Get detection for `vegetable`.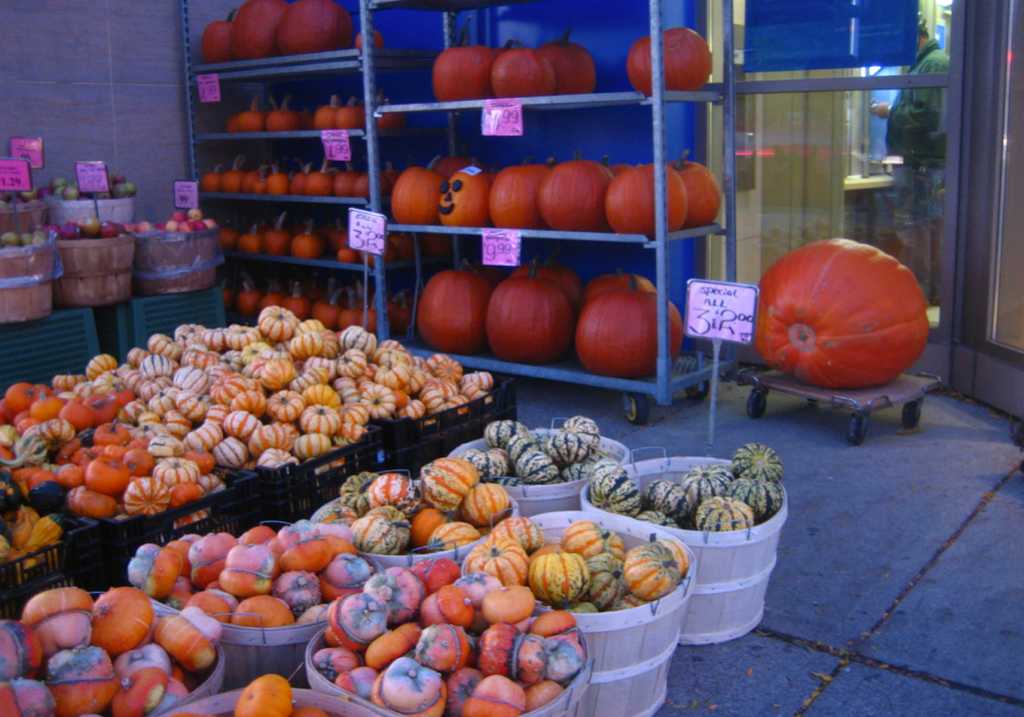
Detection: [left=455, top=568, right=504, bottom=637].
